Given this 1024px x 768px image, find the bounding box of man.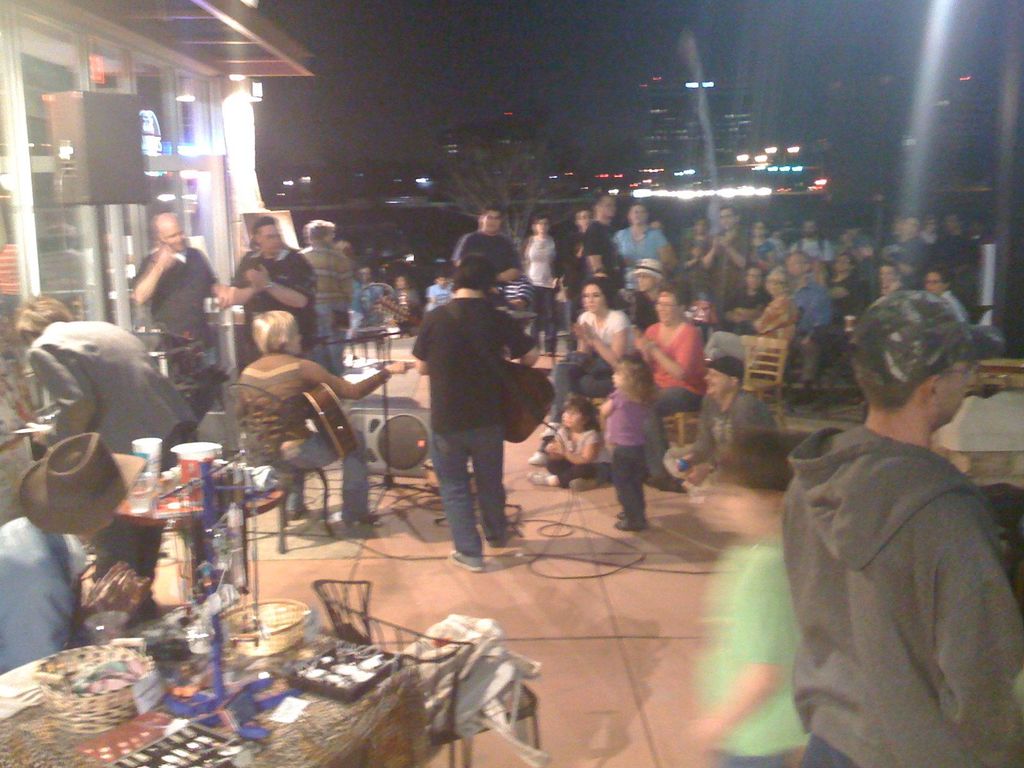
616/195/675/299.
